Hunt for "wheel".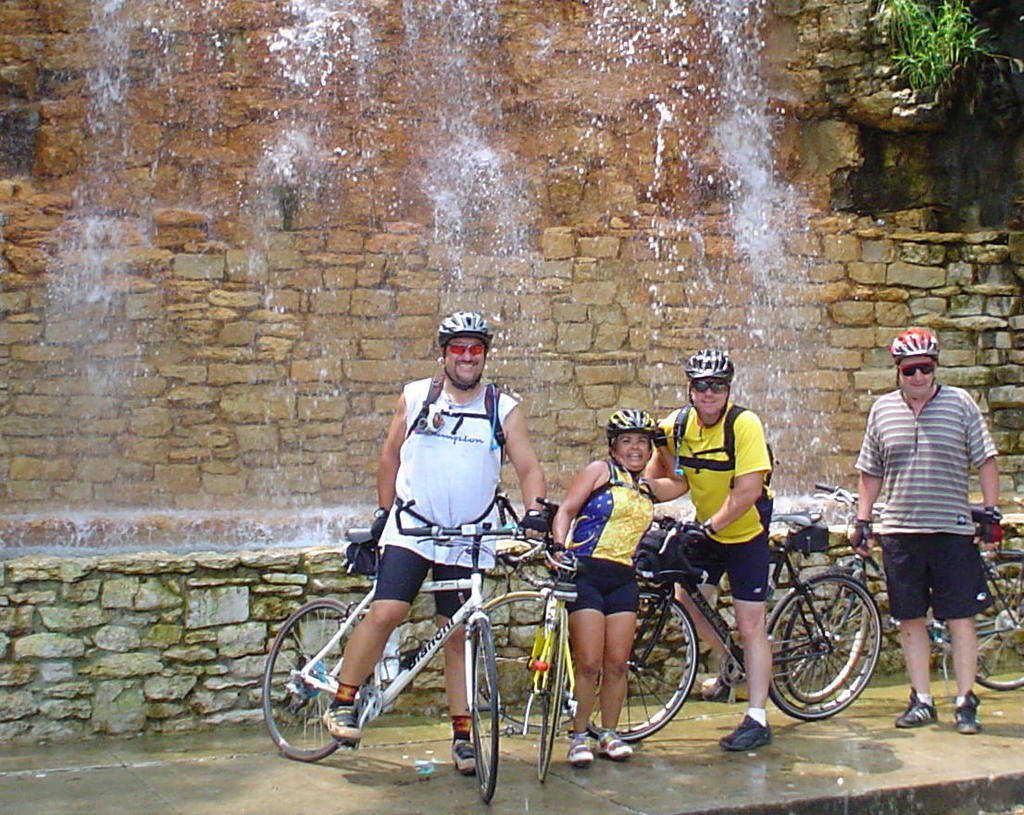
Hunted down at box=[946, 551, 1023, 693].
